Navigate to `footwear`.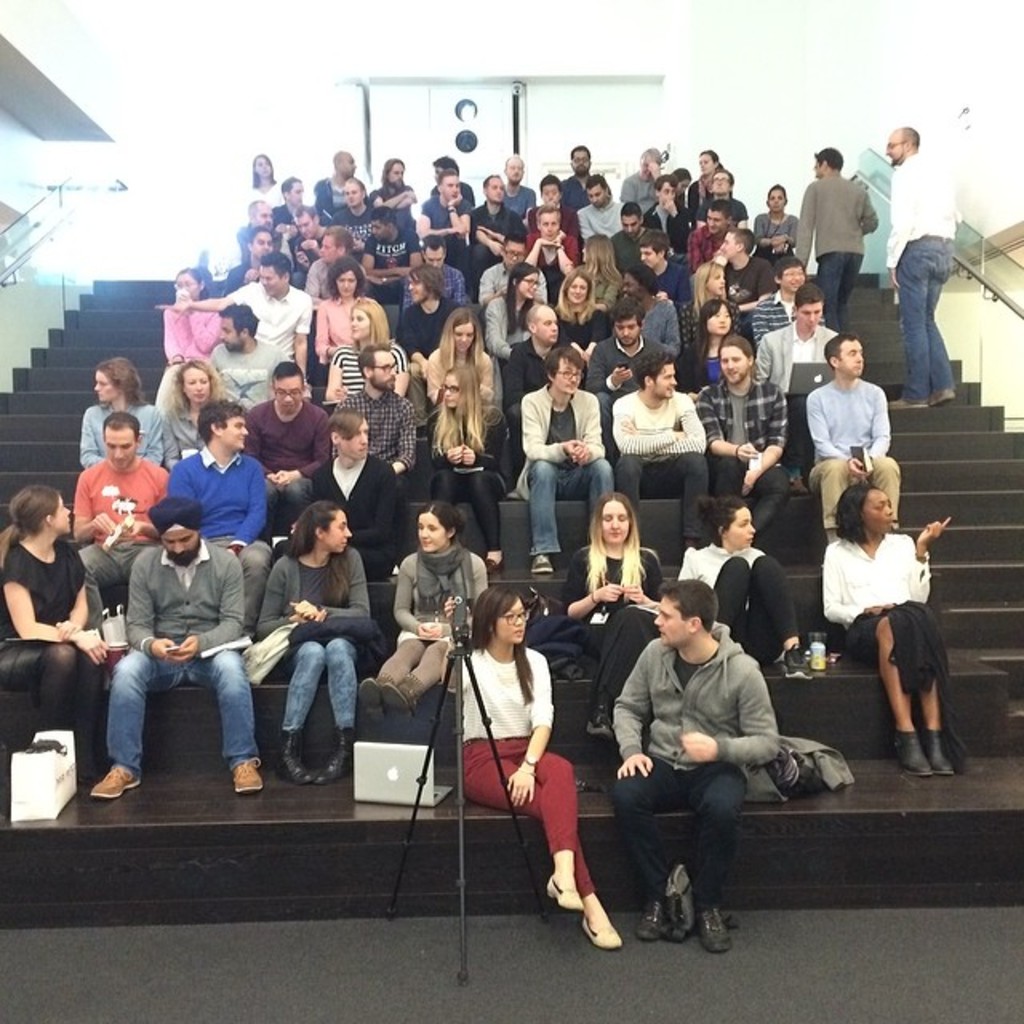
Navigation target: (530,552,550,573).
